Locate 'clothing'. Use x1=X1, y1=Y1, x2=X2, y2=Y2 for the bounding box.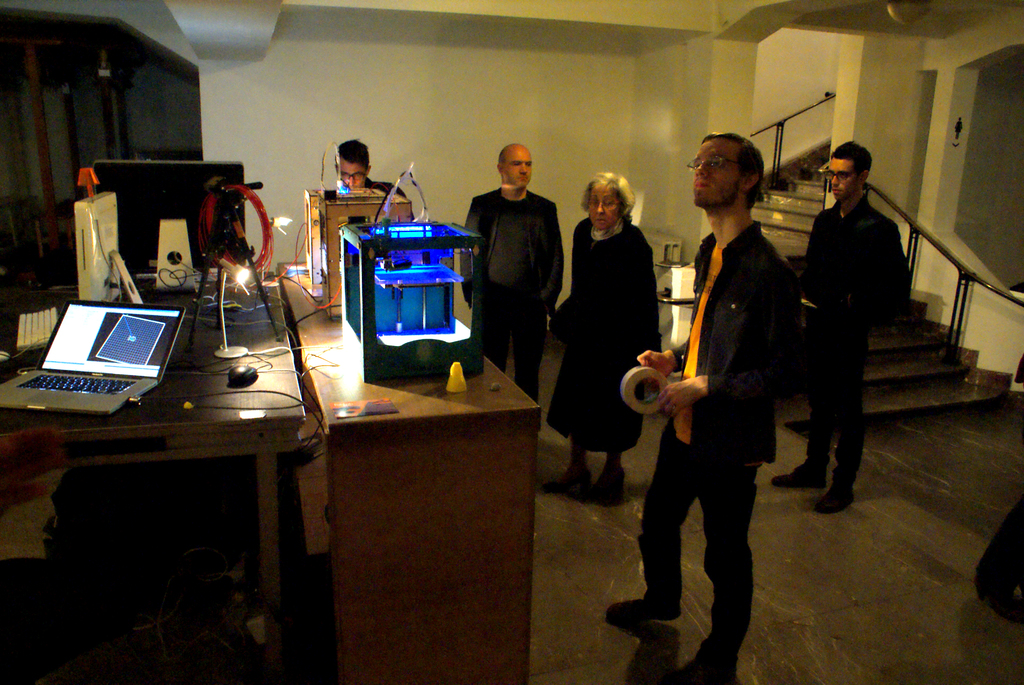
x1=796, y1=189, x2=911, y2=487.
